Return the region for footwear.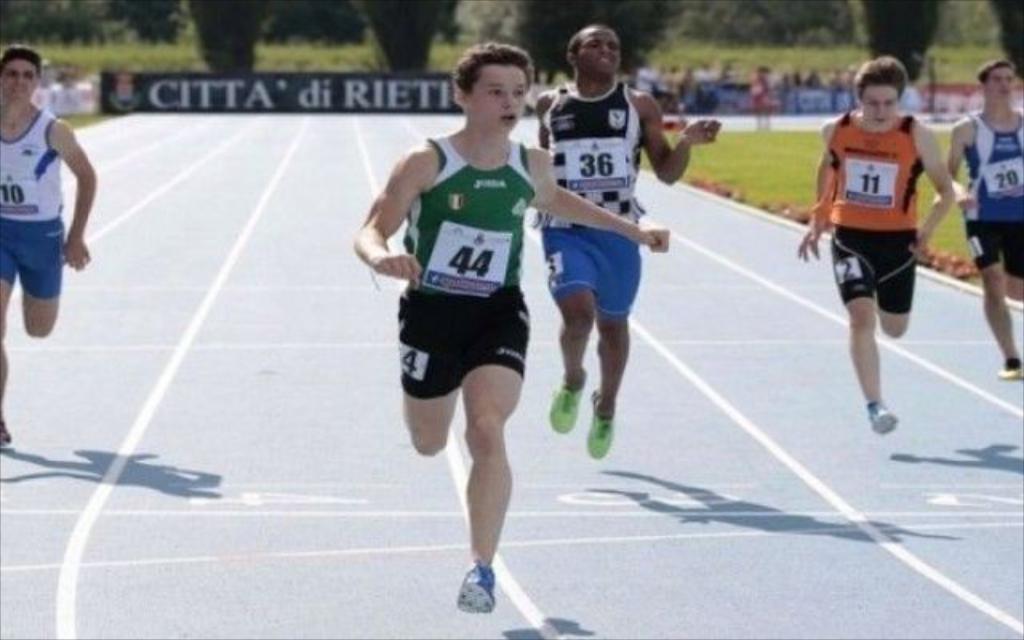
862:398:898:434.
